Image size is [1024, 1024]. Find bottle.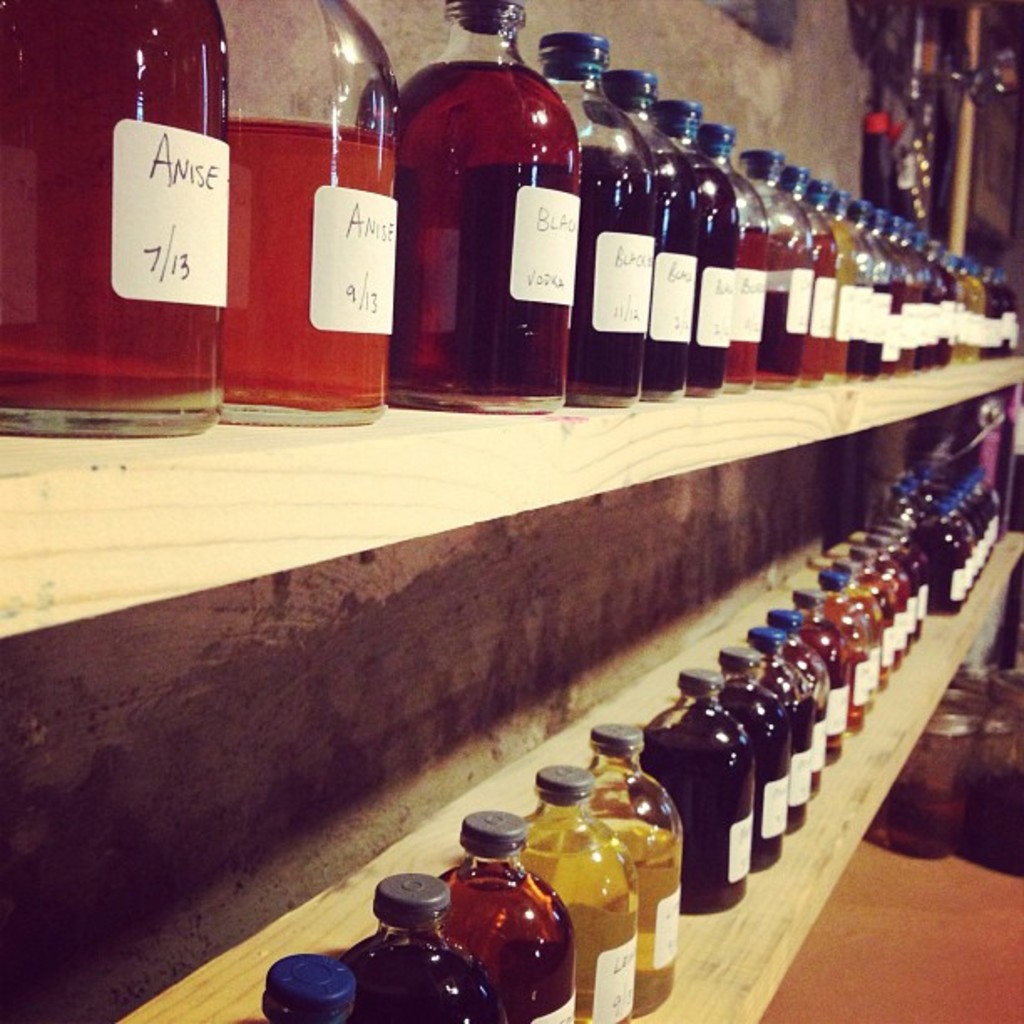
box(885, 505, 912, 651).
